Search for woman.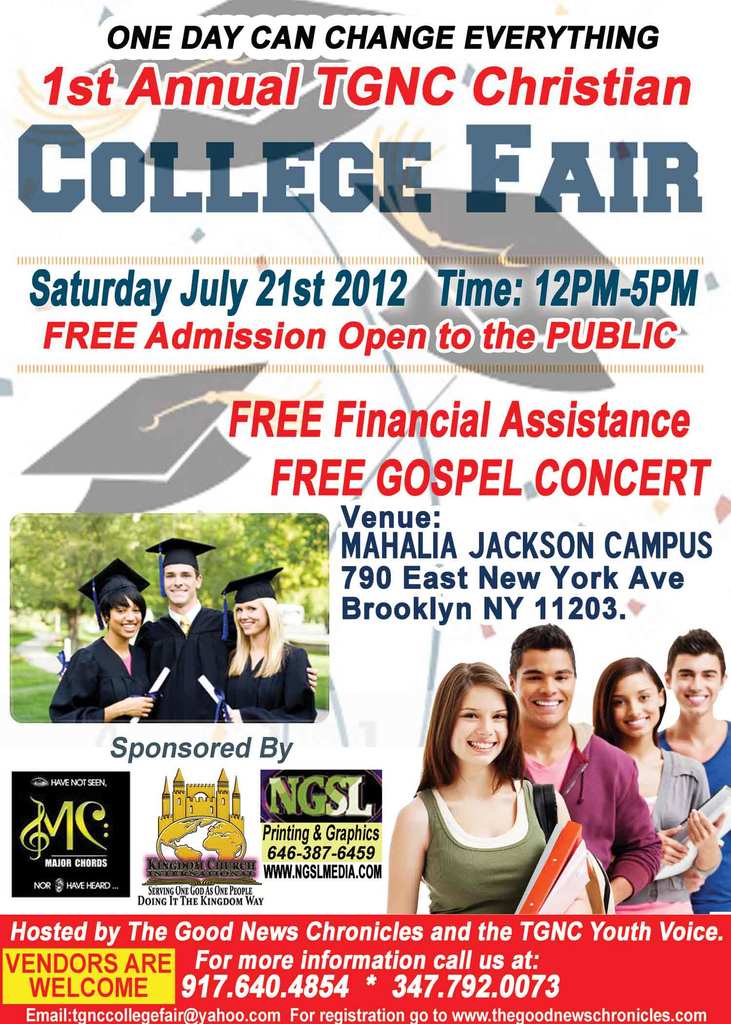
Found at {"x1": 392, "y1": 660, "x2": 571, "y2": 929}.
